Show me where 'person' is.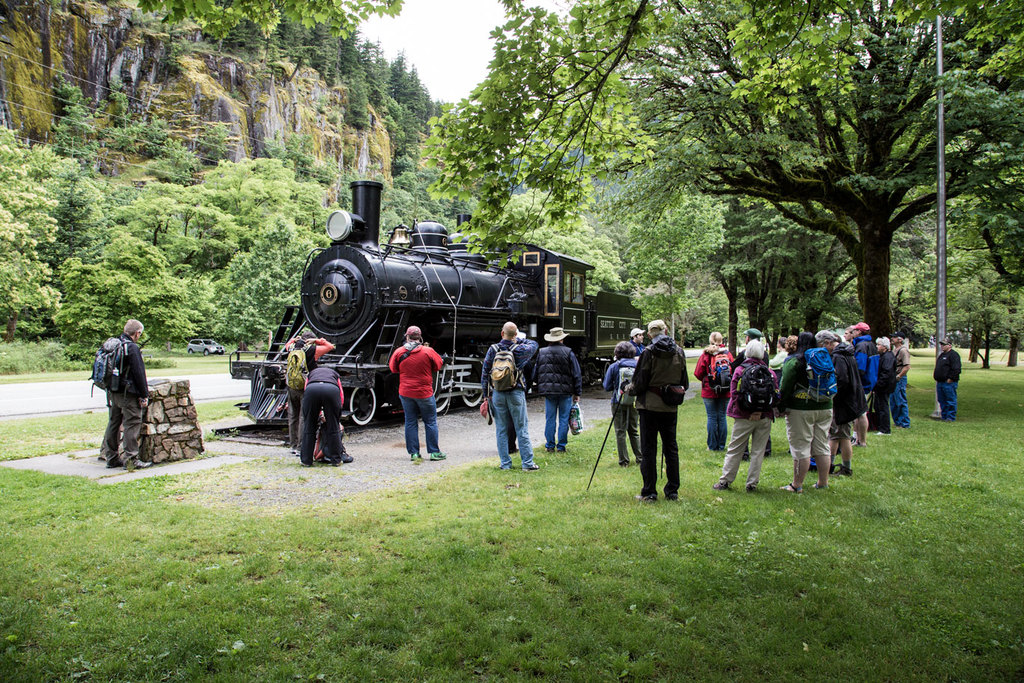
'person' is at (left=631, top=326, right=648, bottom=353).
